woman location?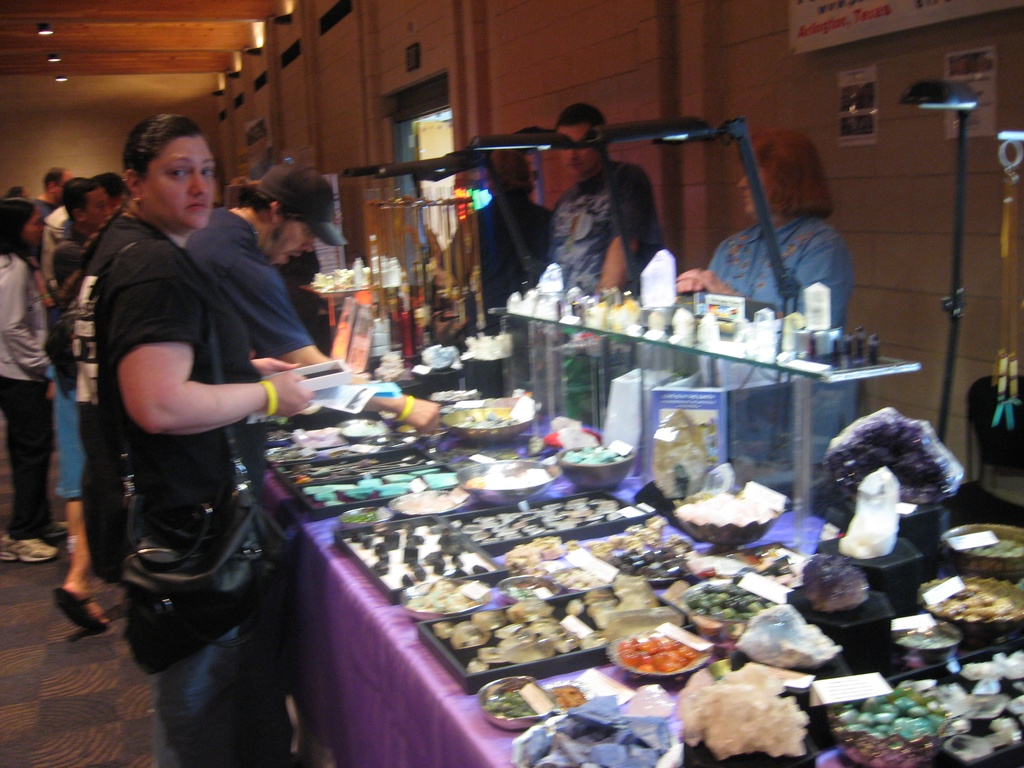
BBox(2, 196, 59, 563)
